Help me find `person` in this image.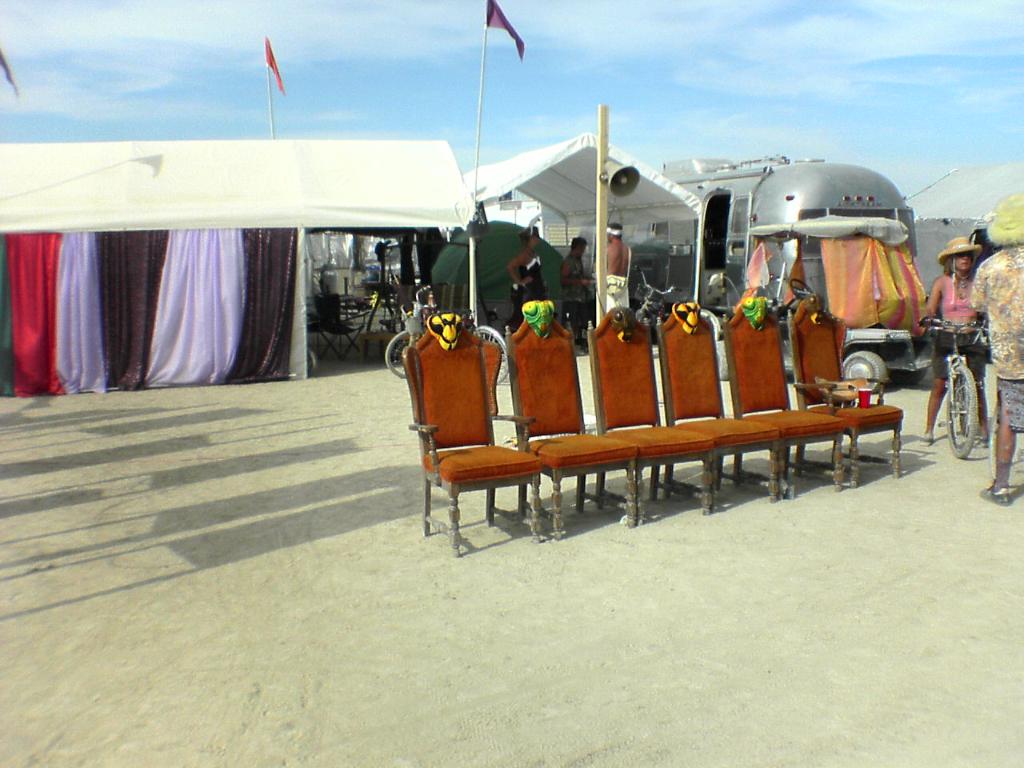
Found it: [x1=506, y1=228, x2=546, y2=330].
